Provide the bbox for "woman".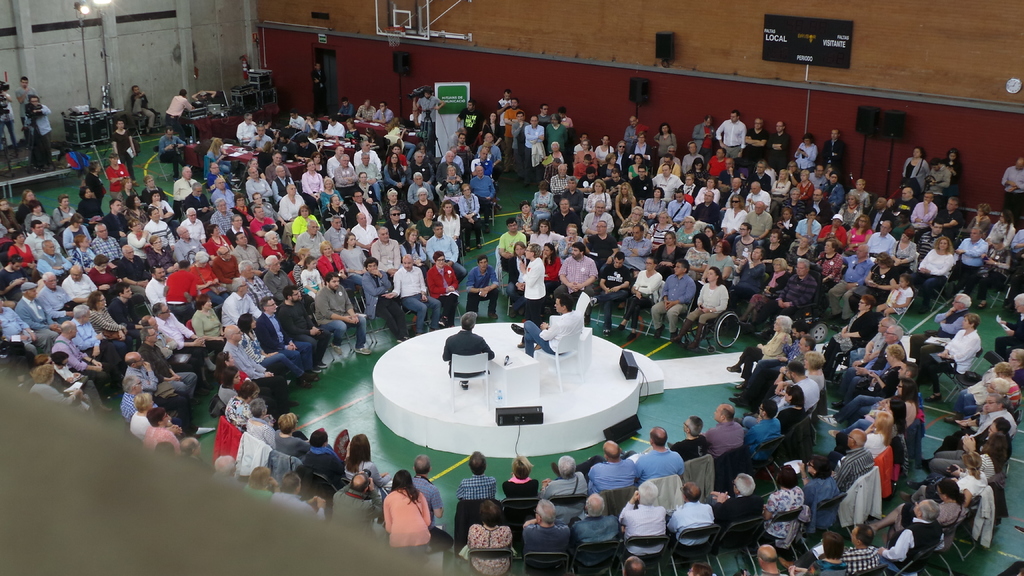
bbox=[189, 291, 226, 352].
